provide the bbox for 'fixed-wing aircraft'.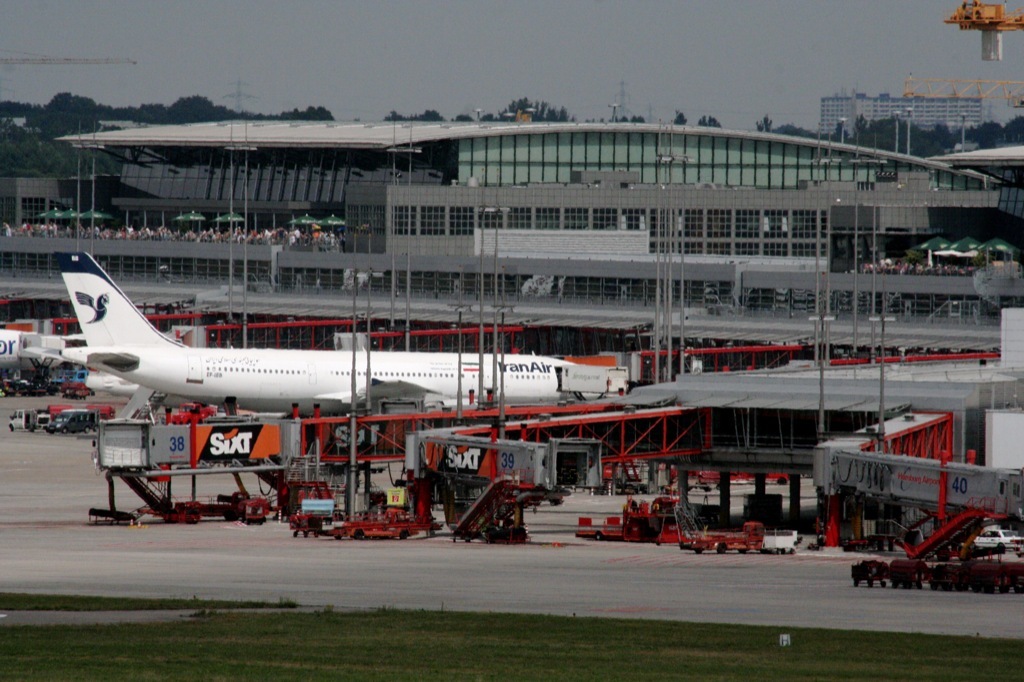
box(0, 326, 46, 365).
